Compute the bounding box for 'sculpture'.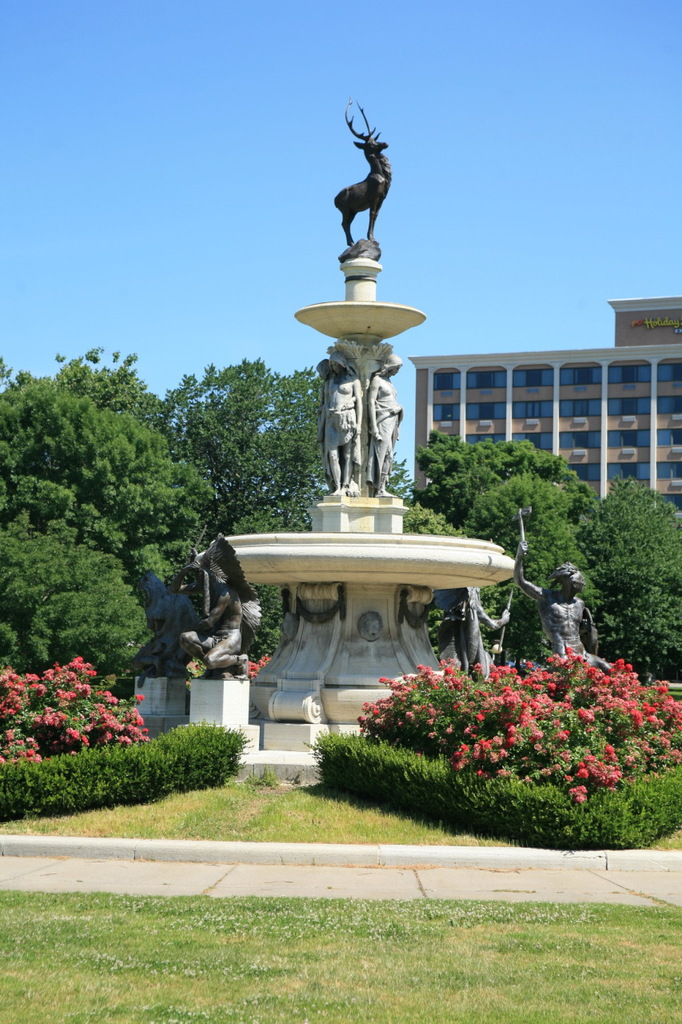
pyautogui.locateOnScreen(507, 538, 608, 669).
